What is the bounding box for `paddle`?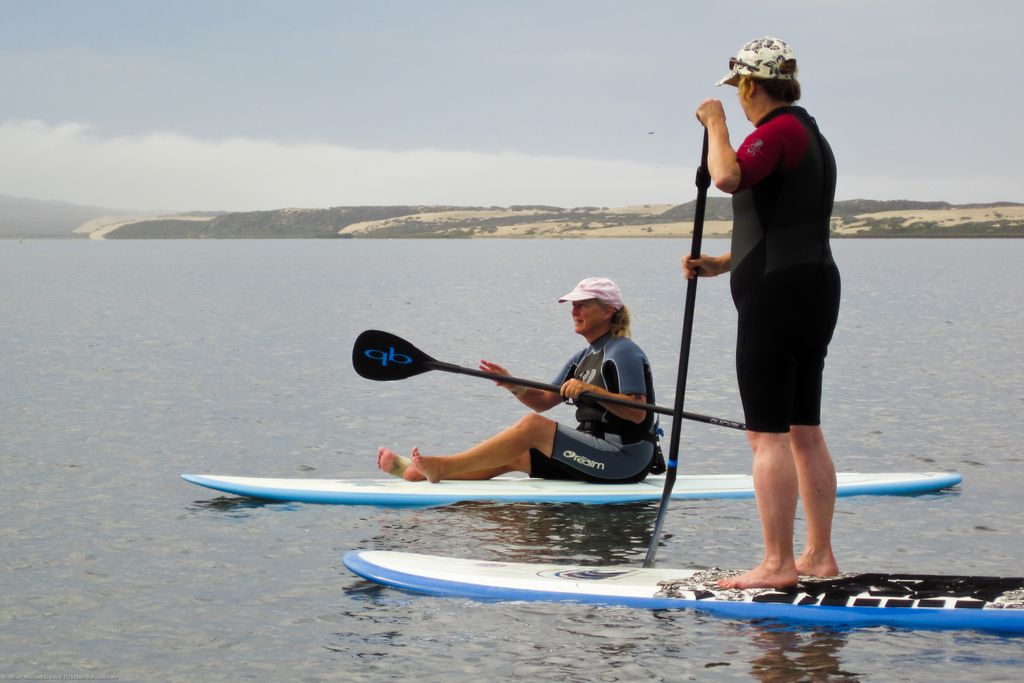
643:129:712:570.
